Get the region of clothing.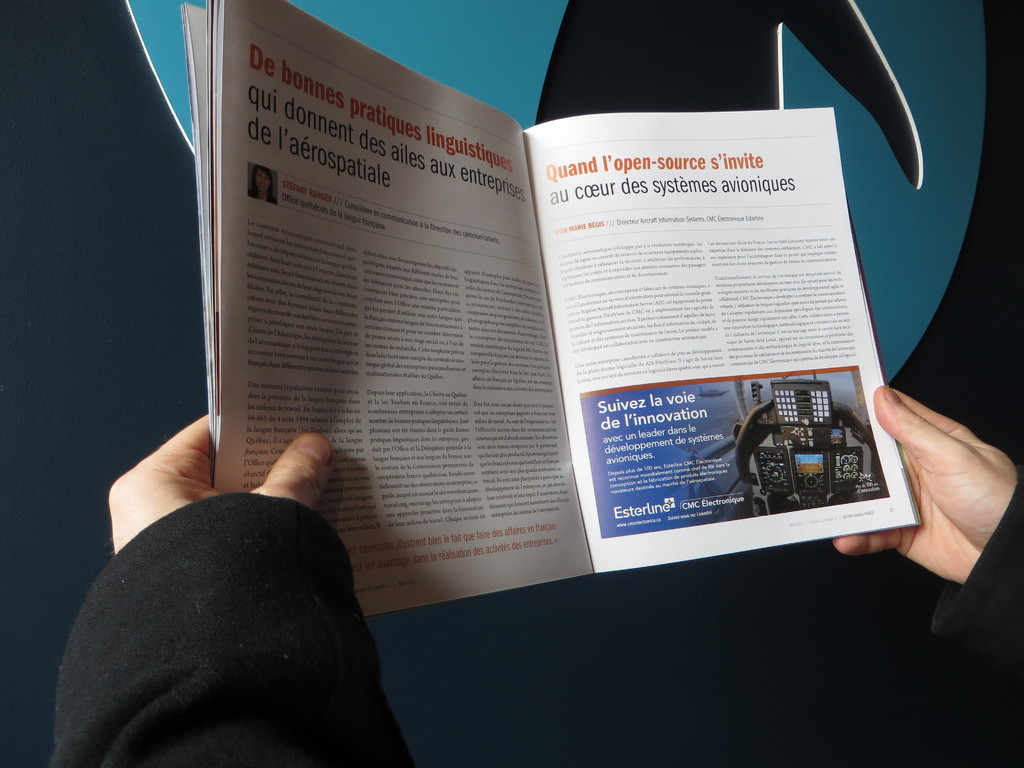
<region>40, 488, 1023, 767</region>.
